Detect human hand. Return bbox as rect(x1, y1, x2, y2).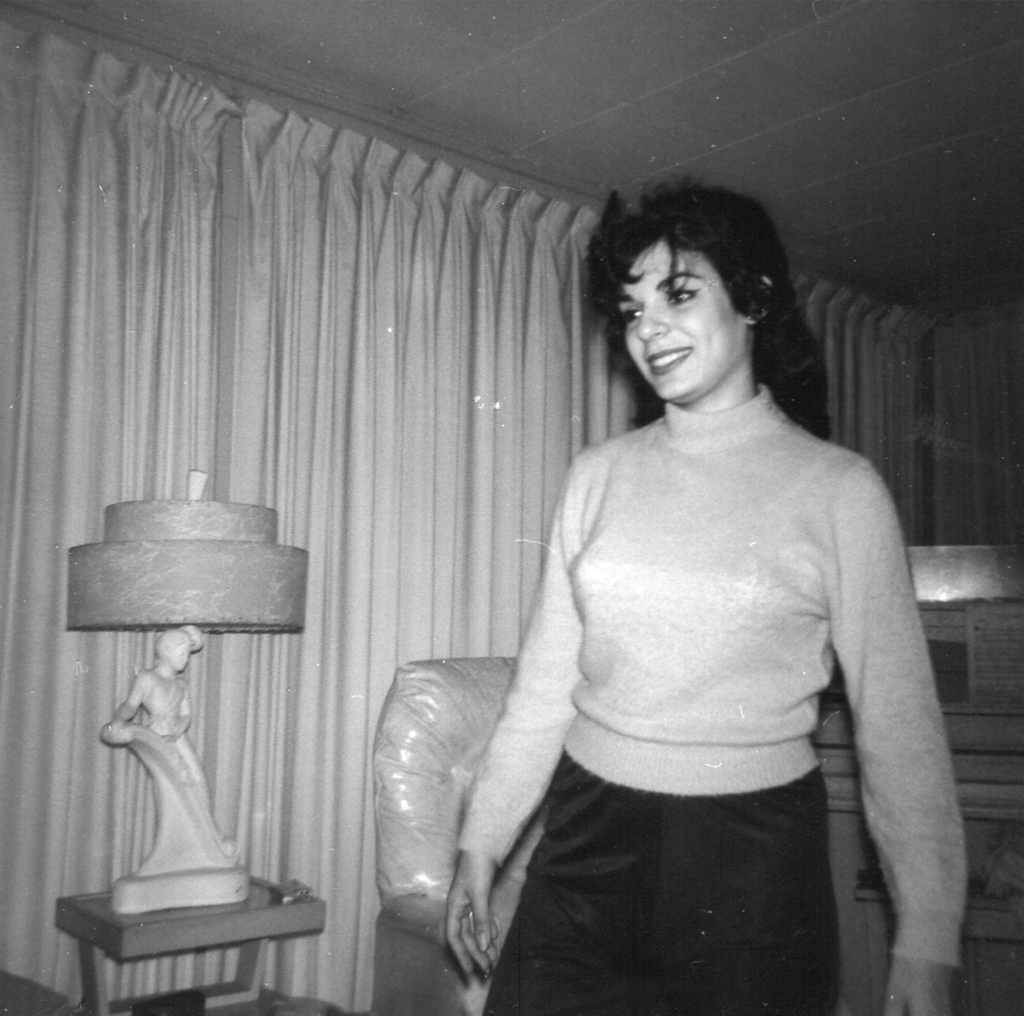
rect(879, 954, 964, 1015).
